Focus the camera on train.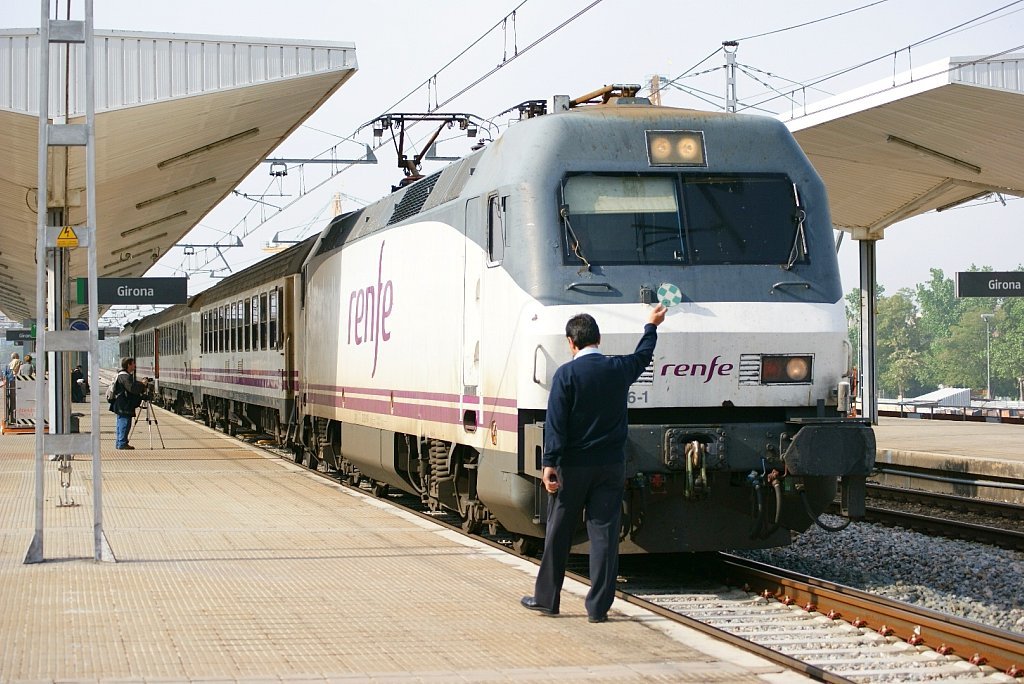
Focus region: 109,94,876,587.
